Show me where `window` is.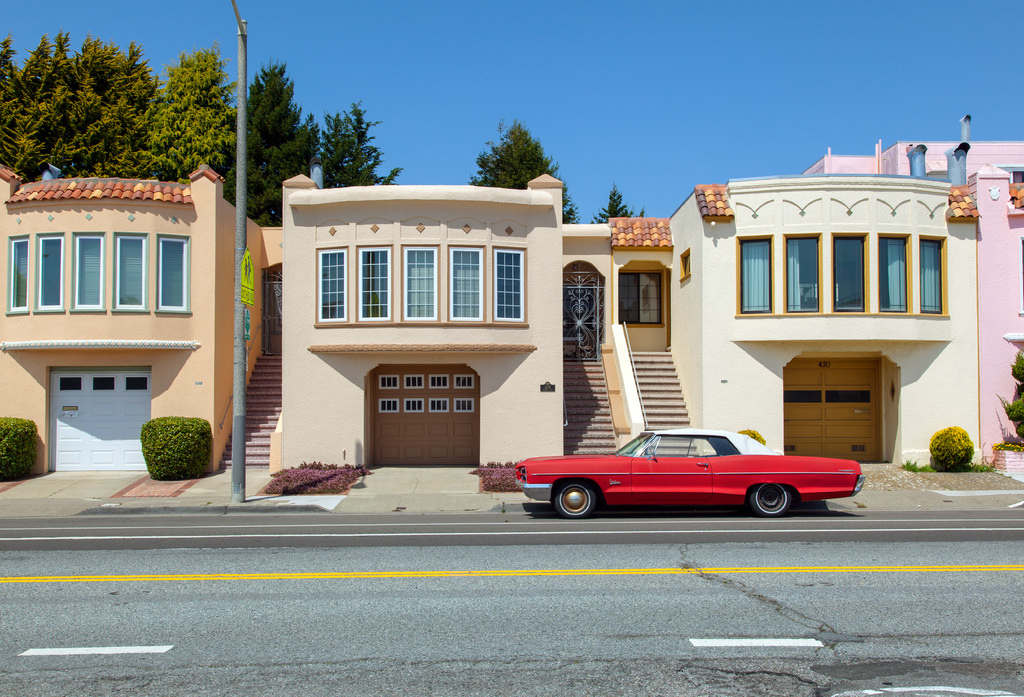
`window` is at [x1=36, y1=234, x2=65, y2=309].
